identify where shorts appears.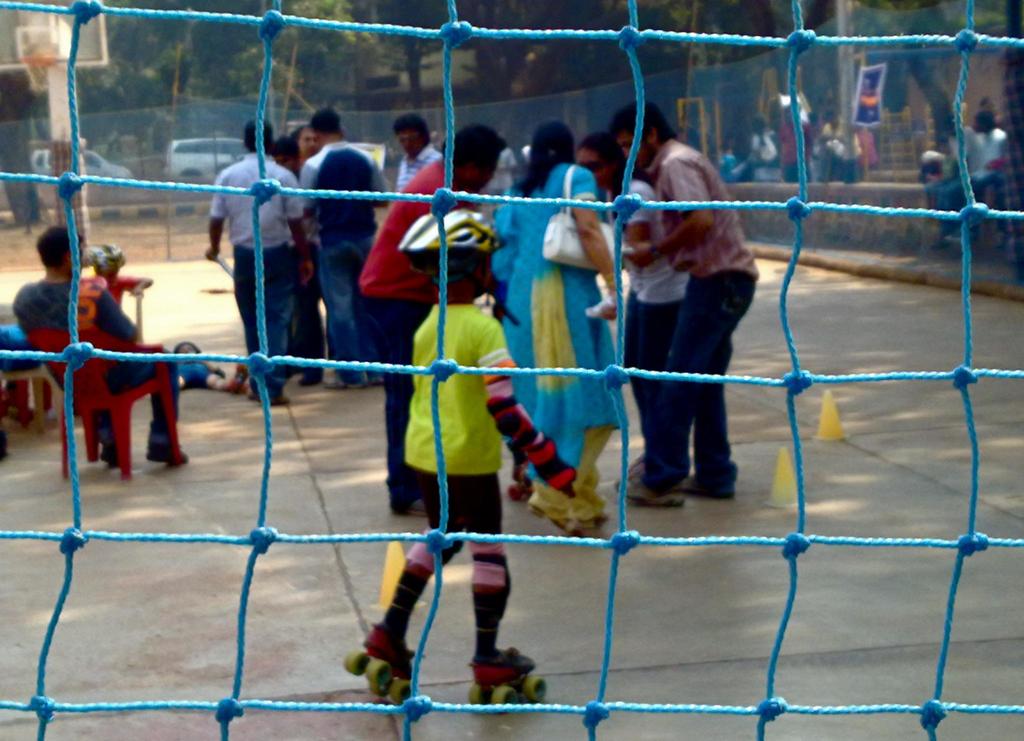
Appears at left=421, top=471, right=497, bottom=539.
